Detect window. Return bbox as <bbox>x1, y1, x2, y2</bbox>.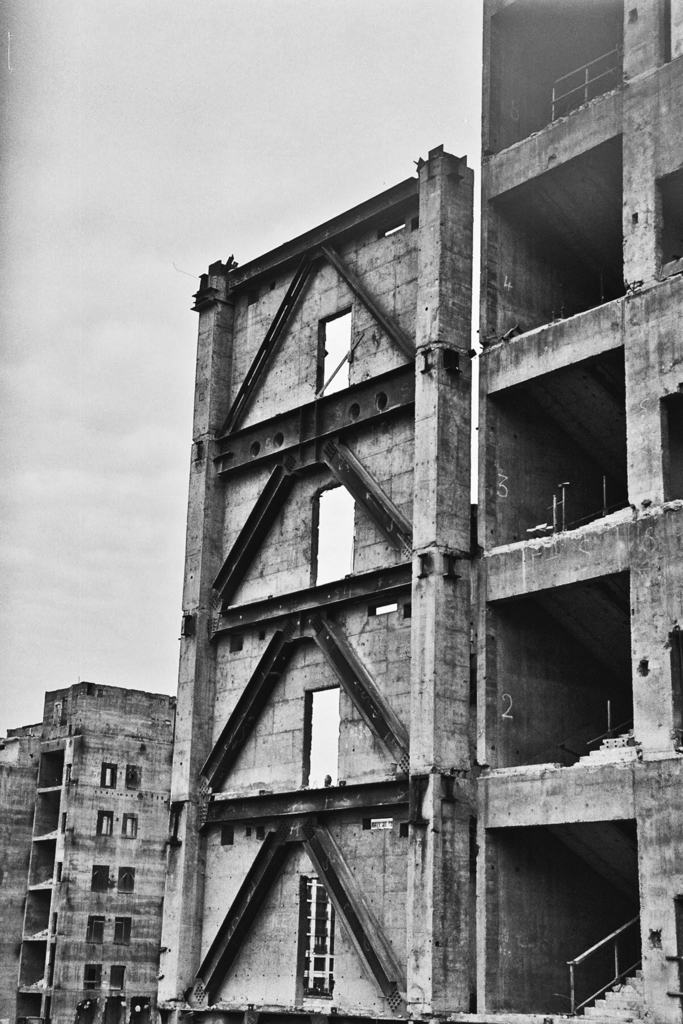
<bbox>126, 764, 142, 792</bbox>.
